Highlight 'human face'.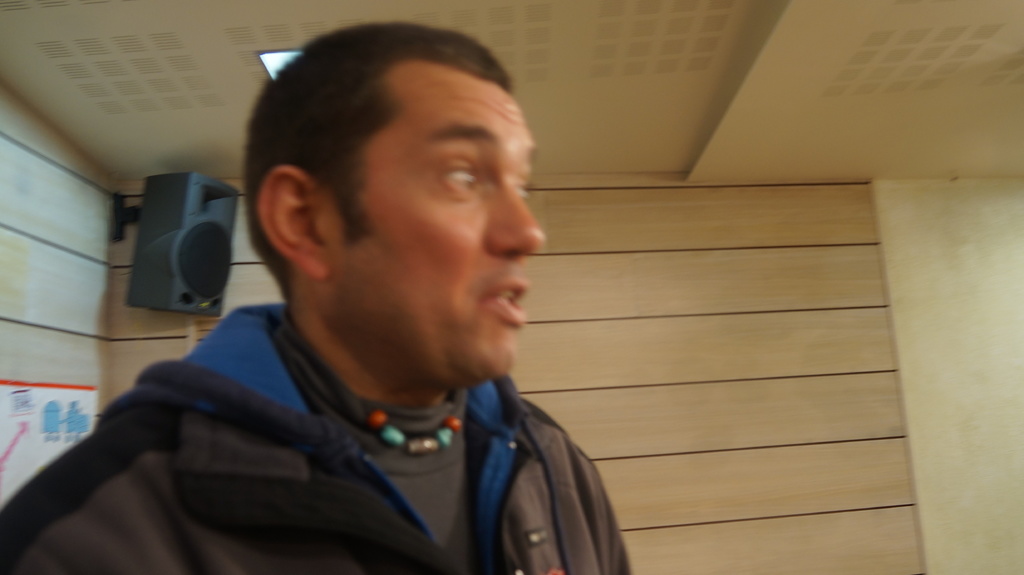
Highlighted region: rect(328, 55, 545, 390).
